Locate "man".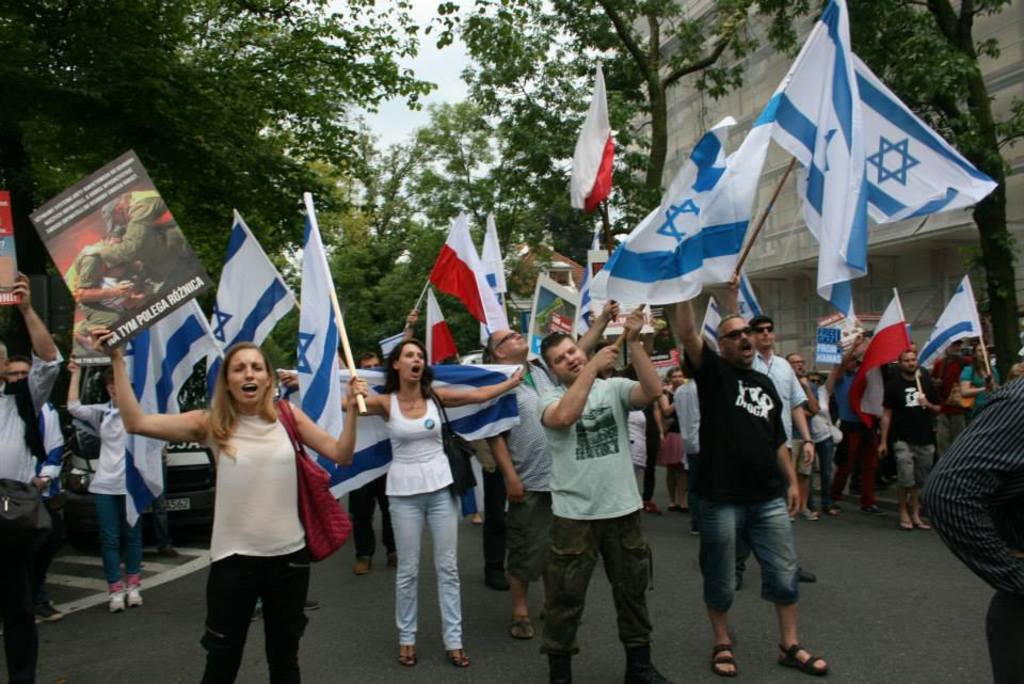
Bounding box: <region>878, 345, 946, 529</region>.
